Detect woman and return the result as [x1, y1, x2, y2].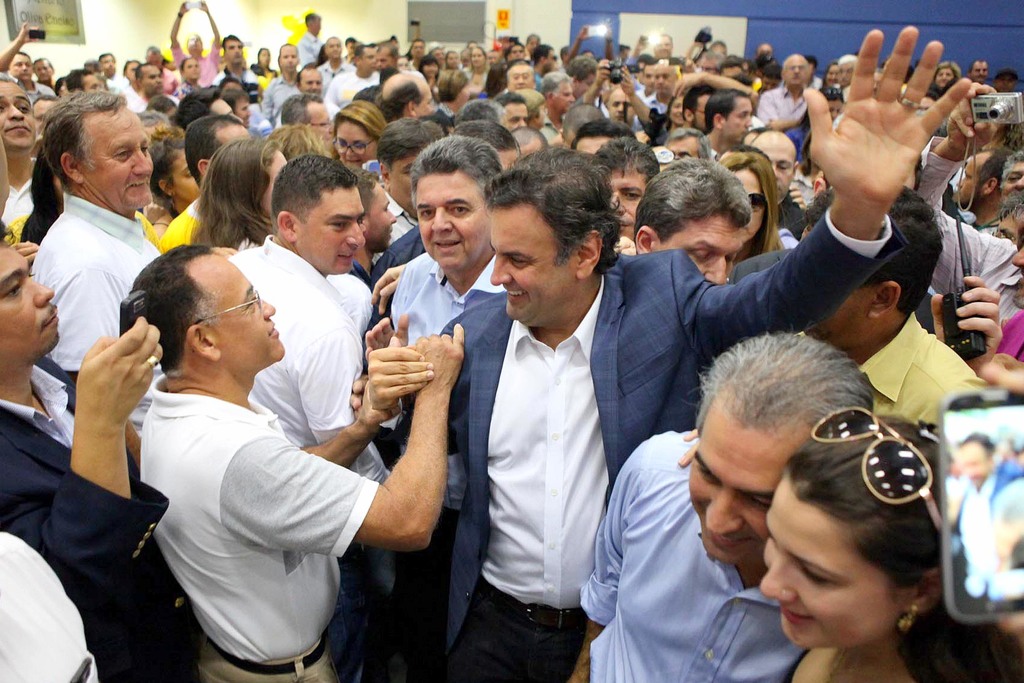
[670, 91, 687, 128].
